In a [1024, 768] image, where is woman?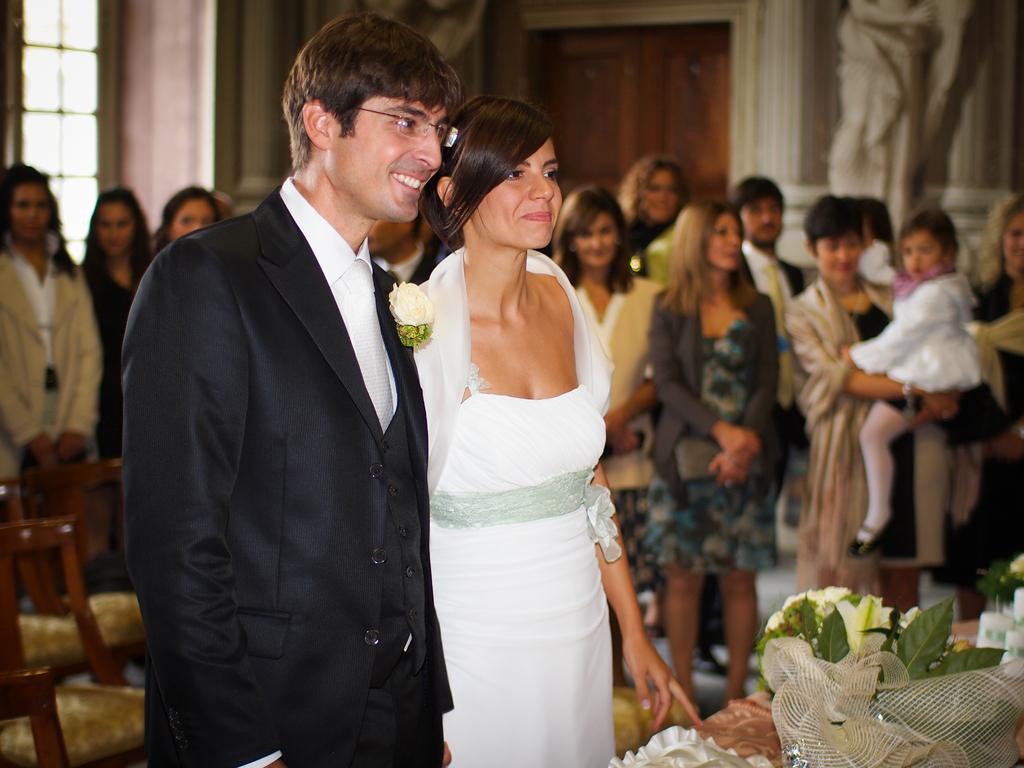
649 200 779 707.
